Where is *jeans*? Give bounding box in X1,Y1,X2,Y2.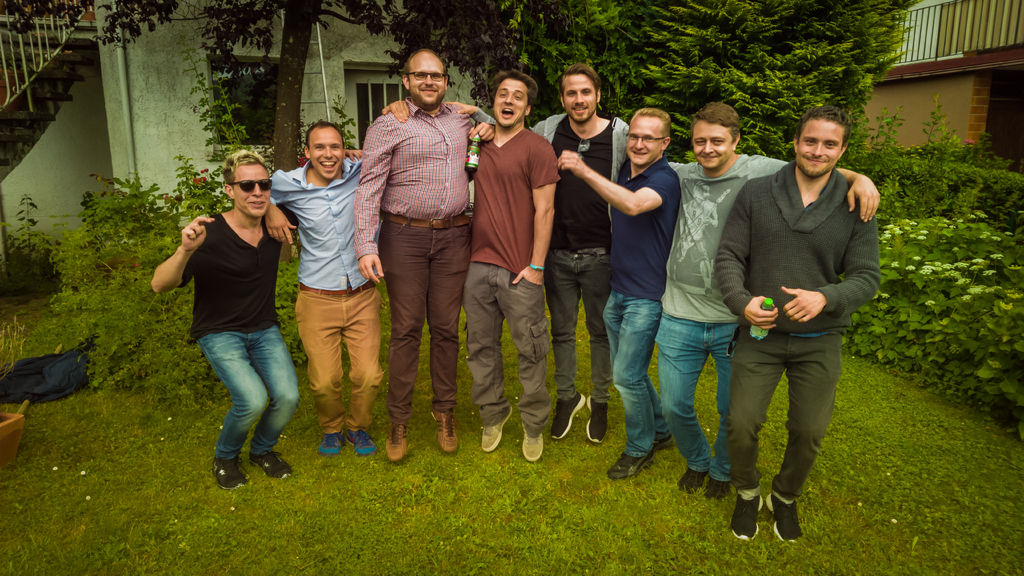
591,284,668,461.
